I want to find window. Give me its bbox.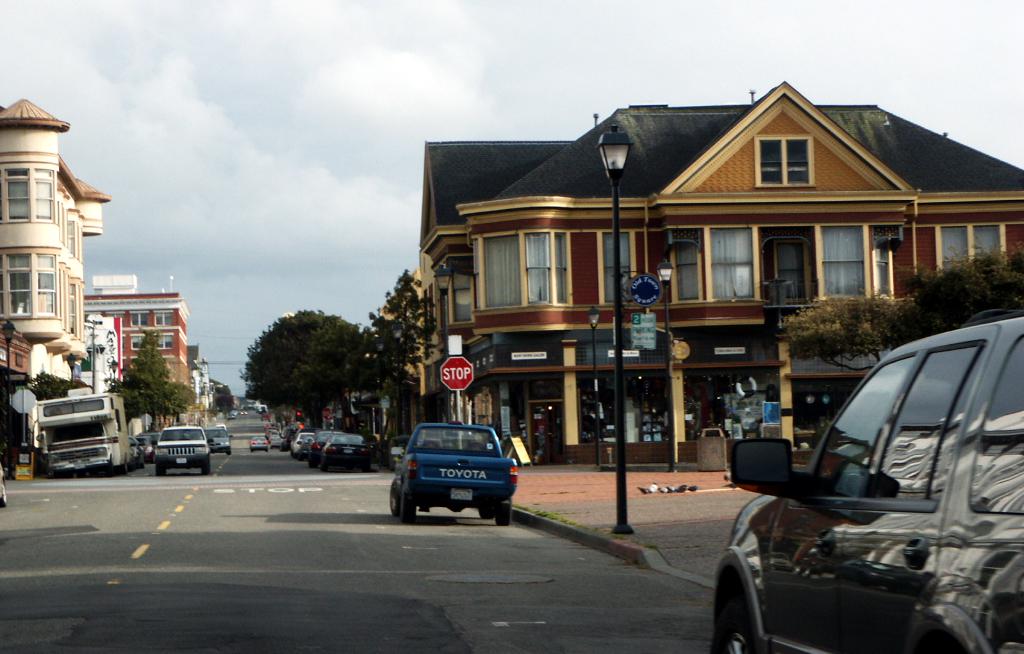
rect(131, 331, 148, 351).
